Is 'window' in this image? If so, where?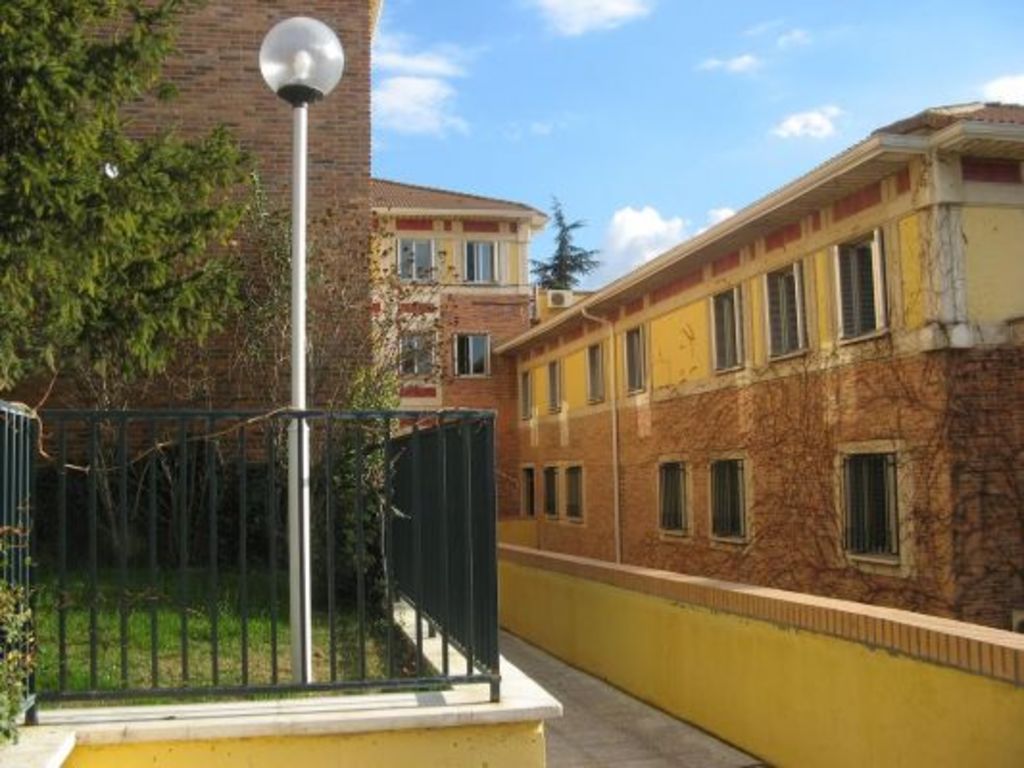
Yes, at [x1=617, y1=319, x2=642, y2=403].
